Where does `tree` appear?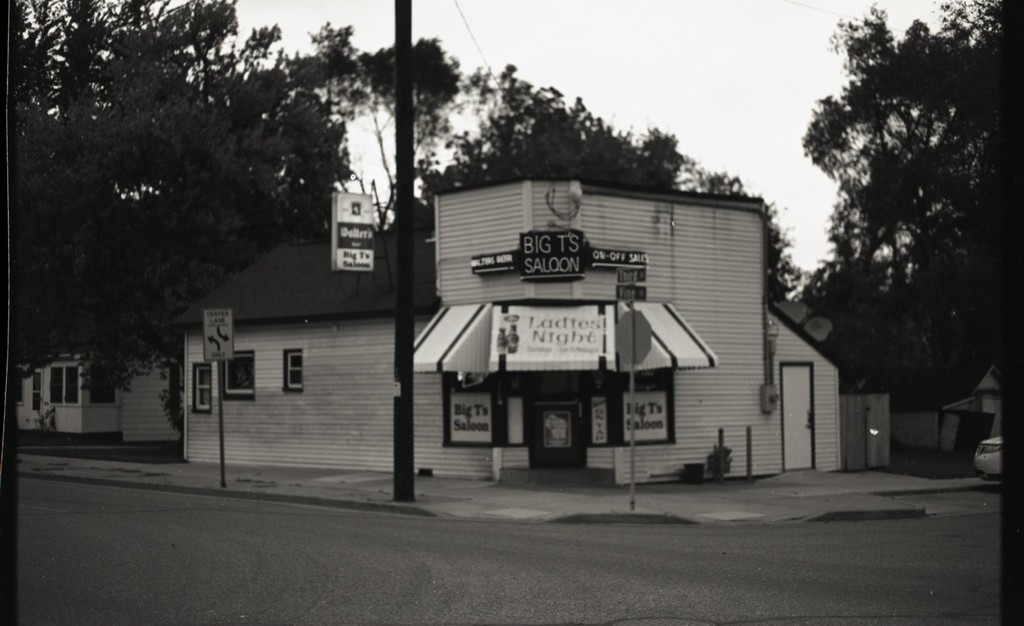
Appears at 794, 0, 1023, 424.
